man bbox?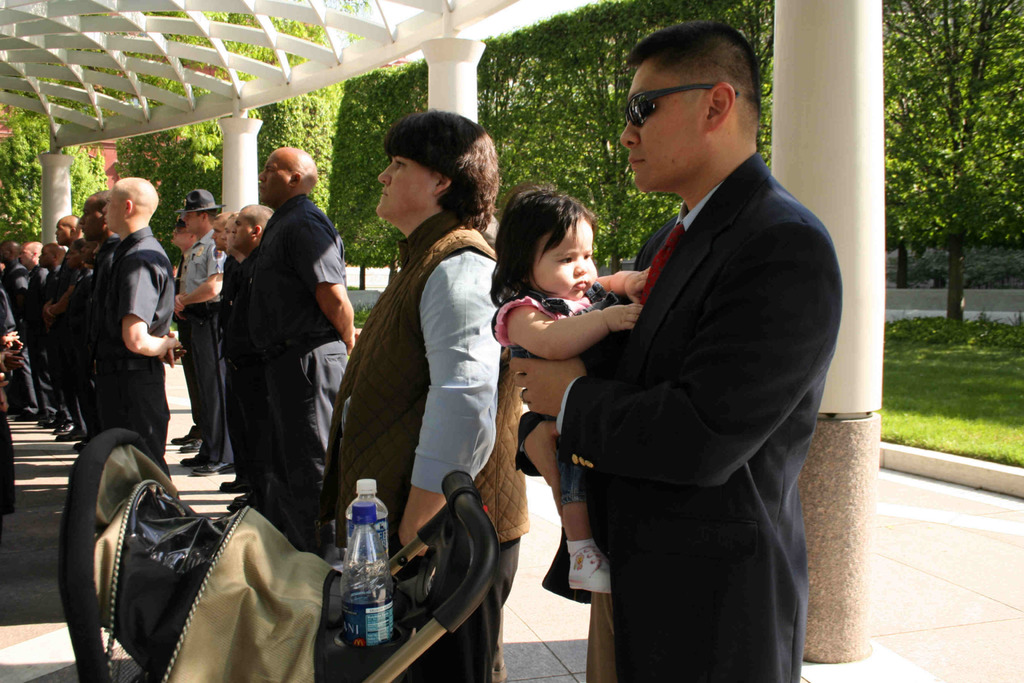
{"x1": 94, "y1": 174, "x2": 183, "y2": 464}
